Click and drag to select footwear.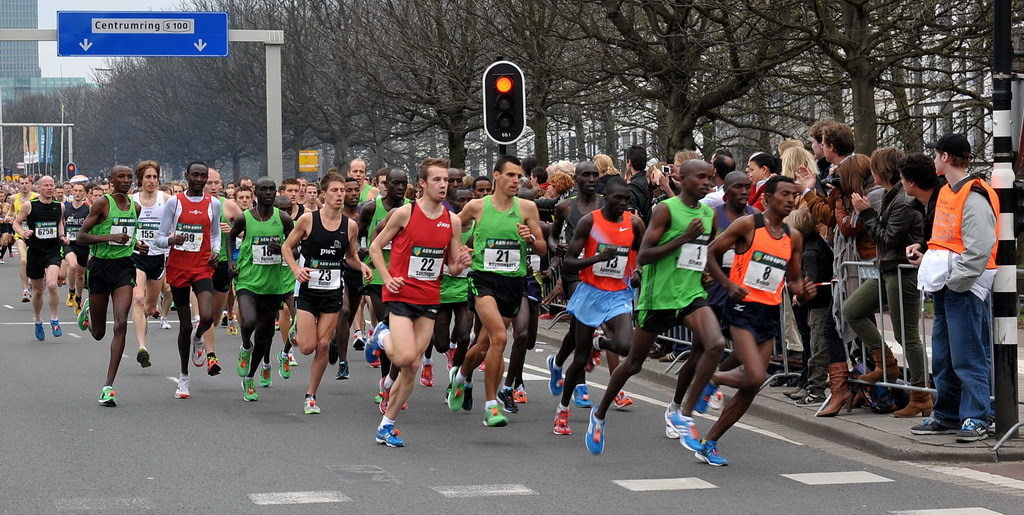
Selection: [left=289, top=346, right=297, bottom=367].
